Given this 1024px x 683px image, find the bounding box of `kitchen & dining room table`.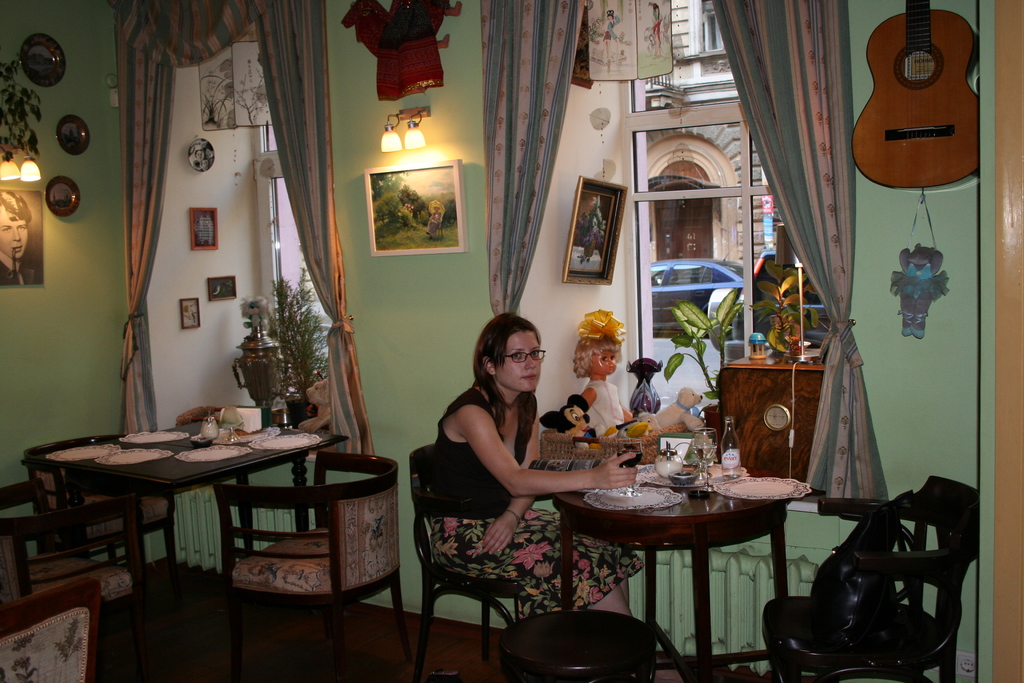
[left=26, top=416, right=351, bottom=560].
